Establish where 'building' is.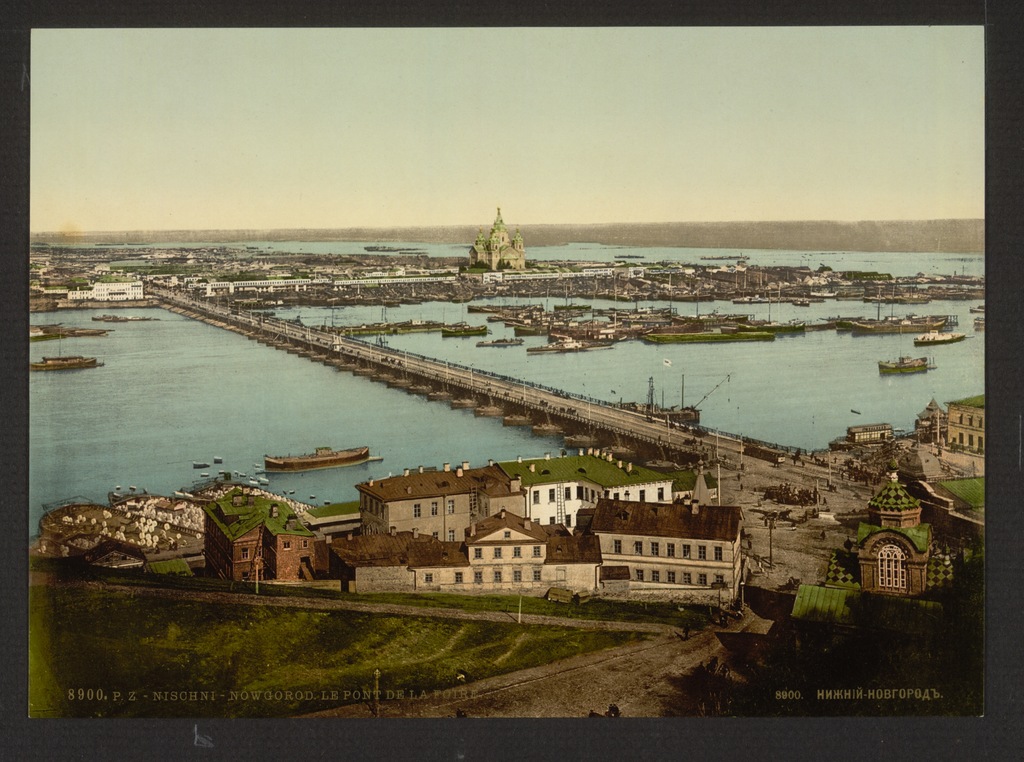
Established at [left=820, top=470, right=974, bottom=606].
